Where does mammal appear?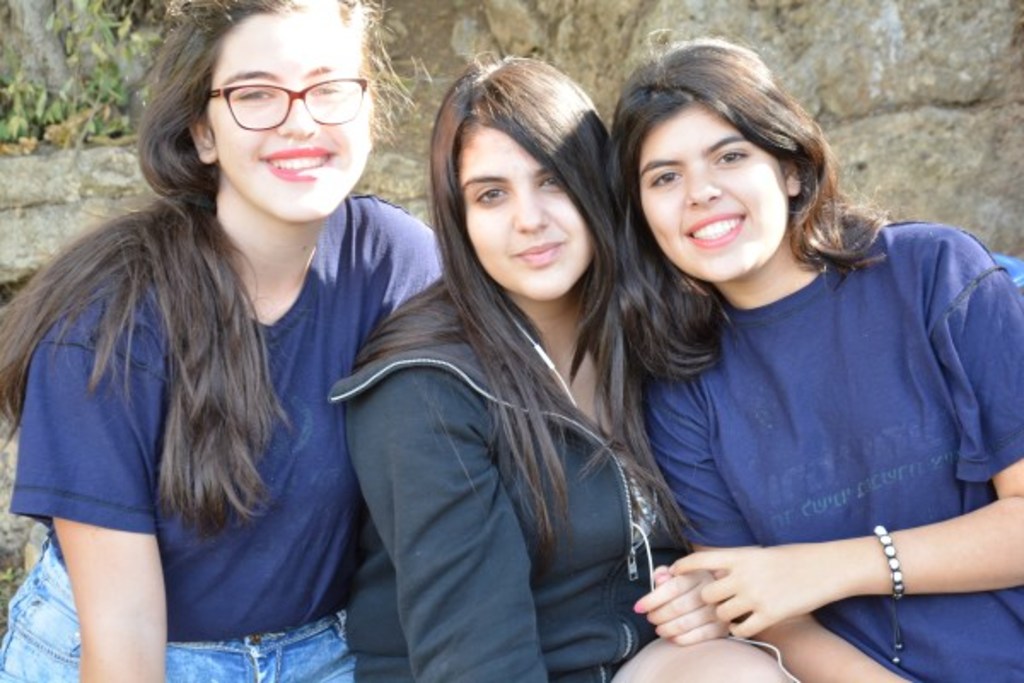
Appears at <bbox>608, 27, 1022, 681</bbox>.
